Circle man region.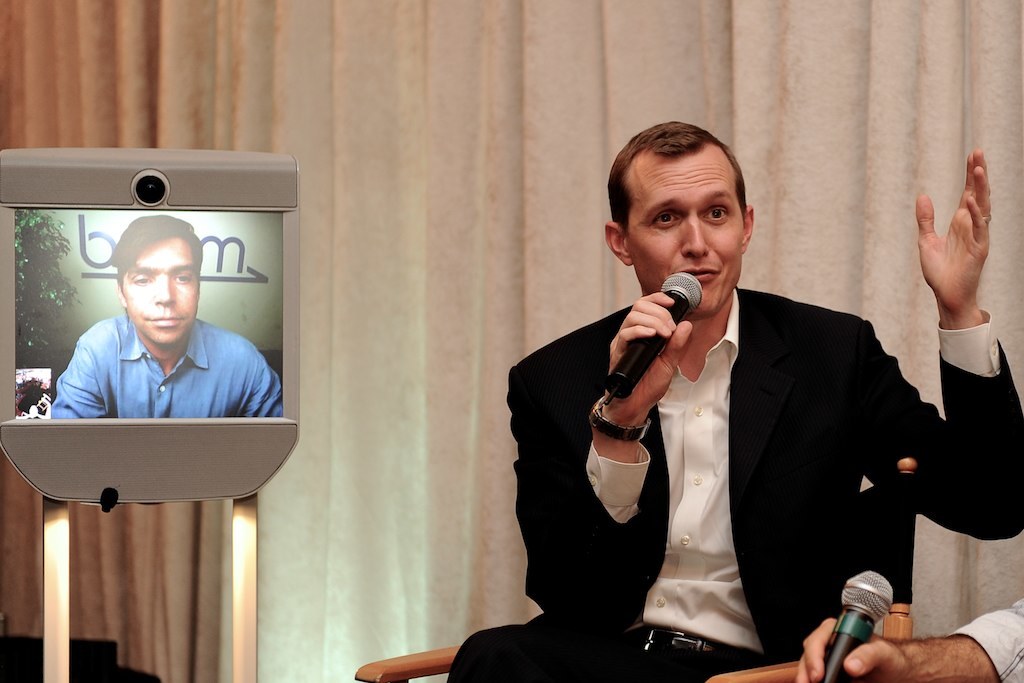
Region: Rect(448, 111, 1023, 682).
